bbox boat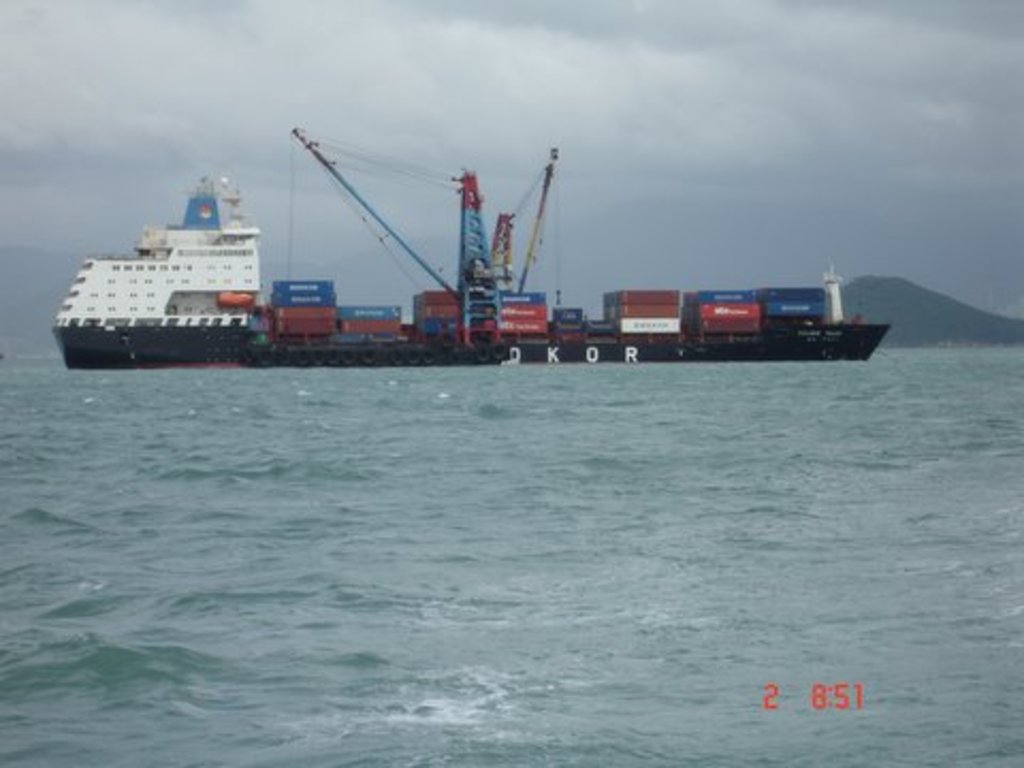
36,126,638,367
